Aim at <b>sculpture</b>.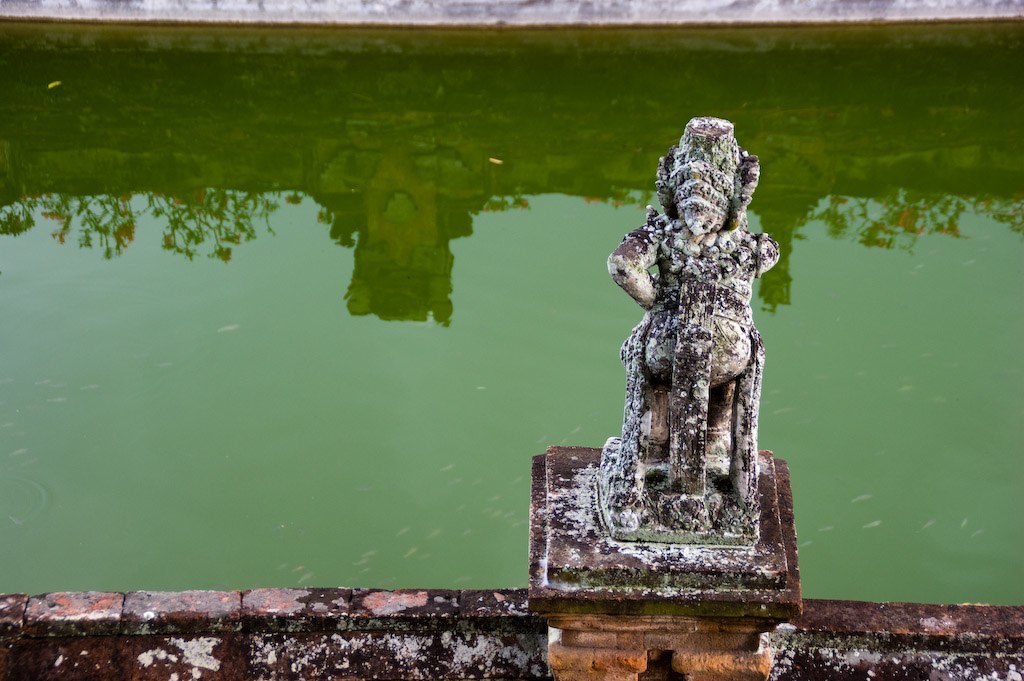
Aimed at BBox(593, 112, 794, 595).
